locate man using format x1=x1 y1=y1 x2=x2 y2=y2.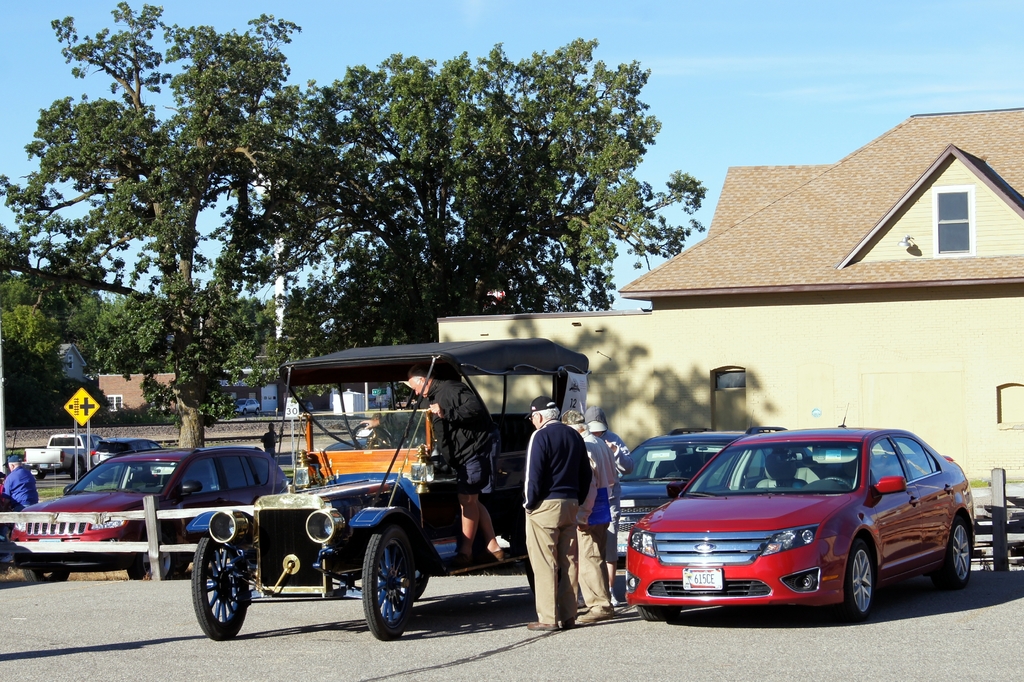
x1=6 y1=457 x2=38 y2=509.
